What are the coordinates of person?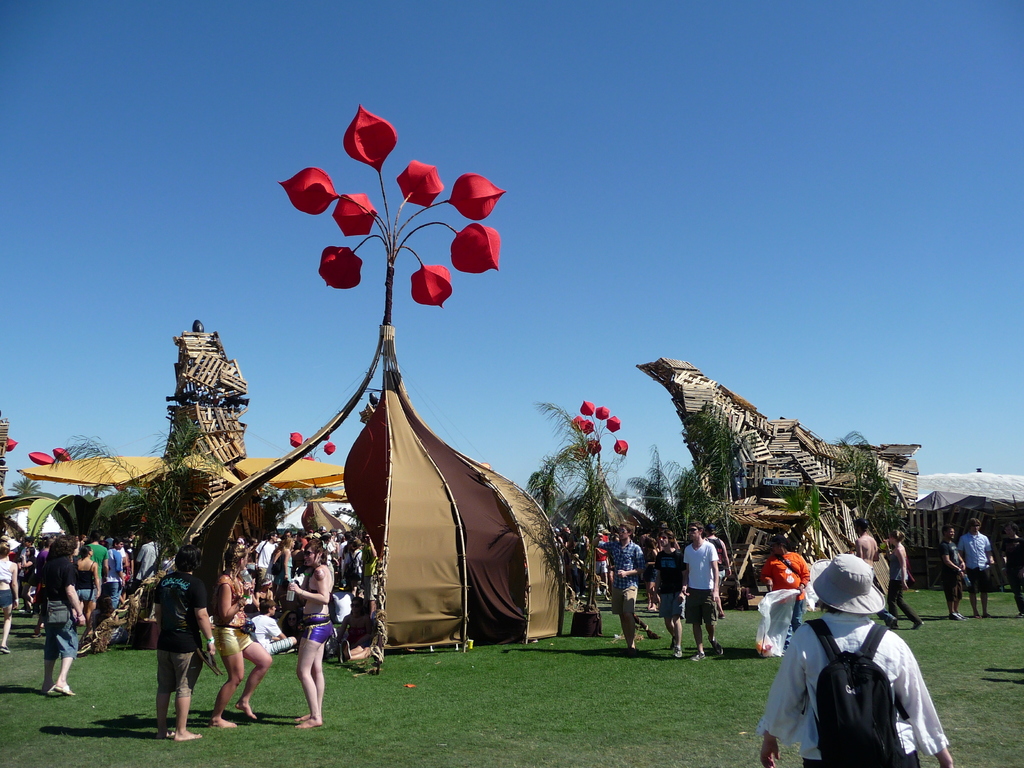
detection(333, 529, 355, 557).
